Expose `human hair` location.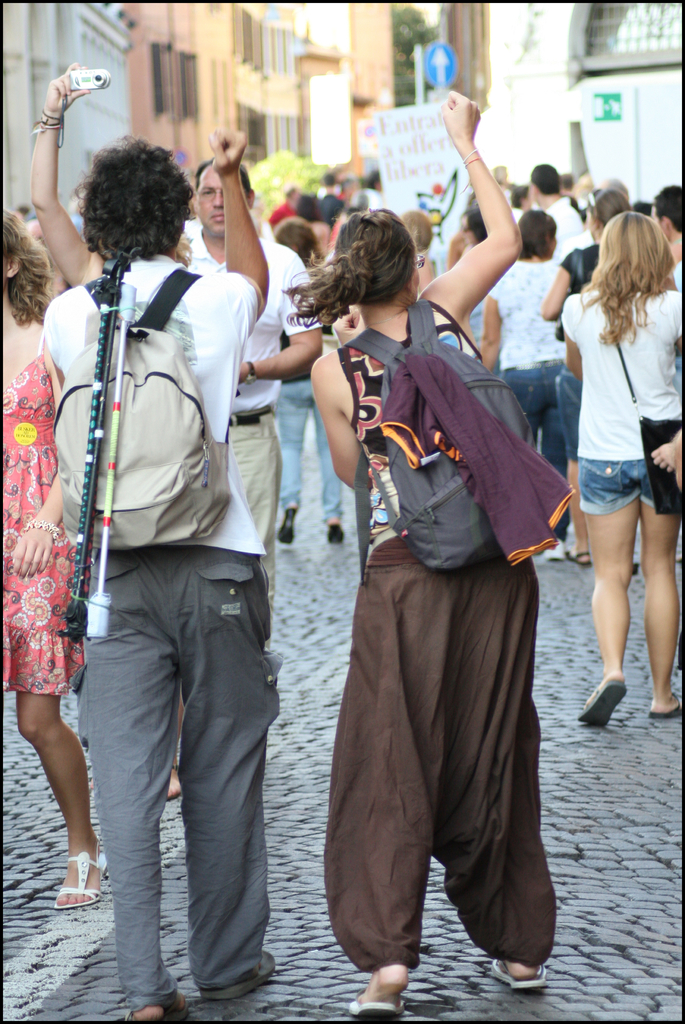
Exposed at (3,207,52,326).
